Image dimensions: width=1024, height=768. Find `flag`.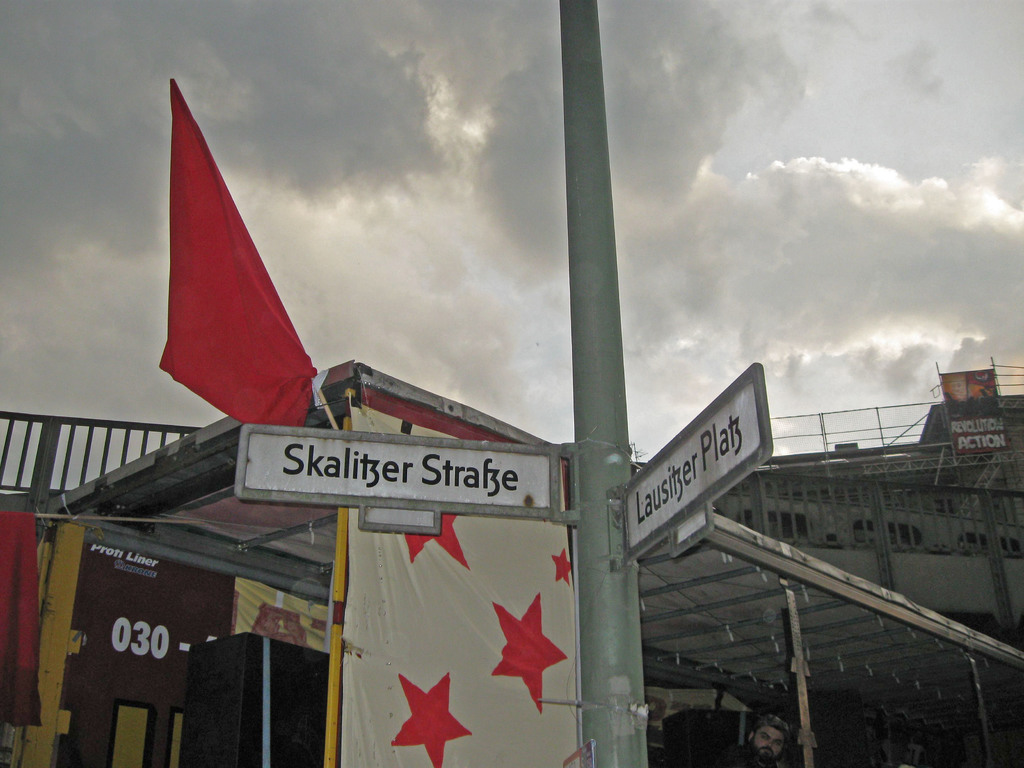
{"x1": 157, "y1": 79, "x2": 320, "y2": 430}.
